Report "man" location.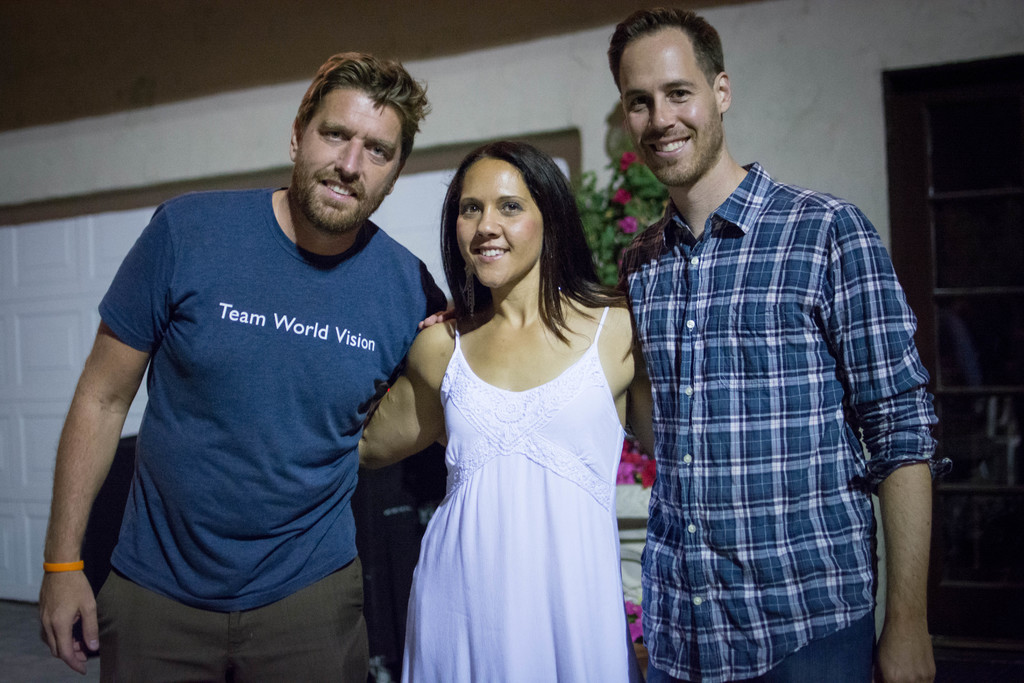
Report: {"x1": 34, "y1": 50, "x2": 449, "y2": 682}.
